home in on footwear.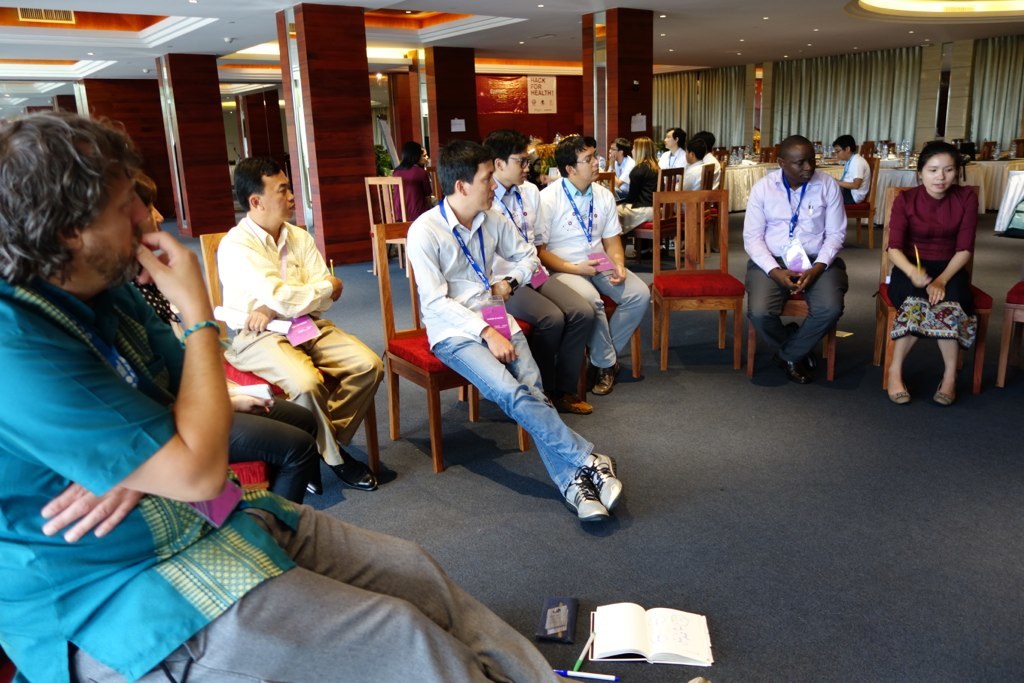
Homed in at <region>774, 354, 803, 385</region>.
